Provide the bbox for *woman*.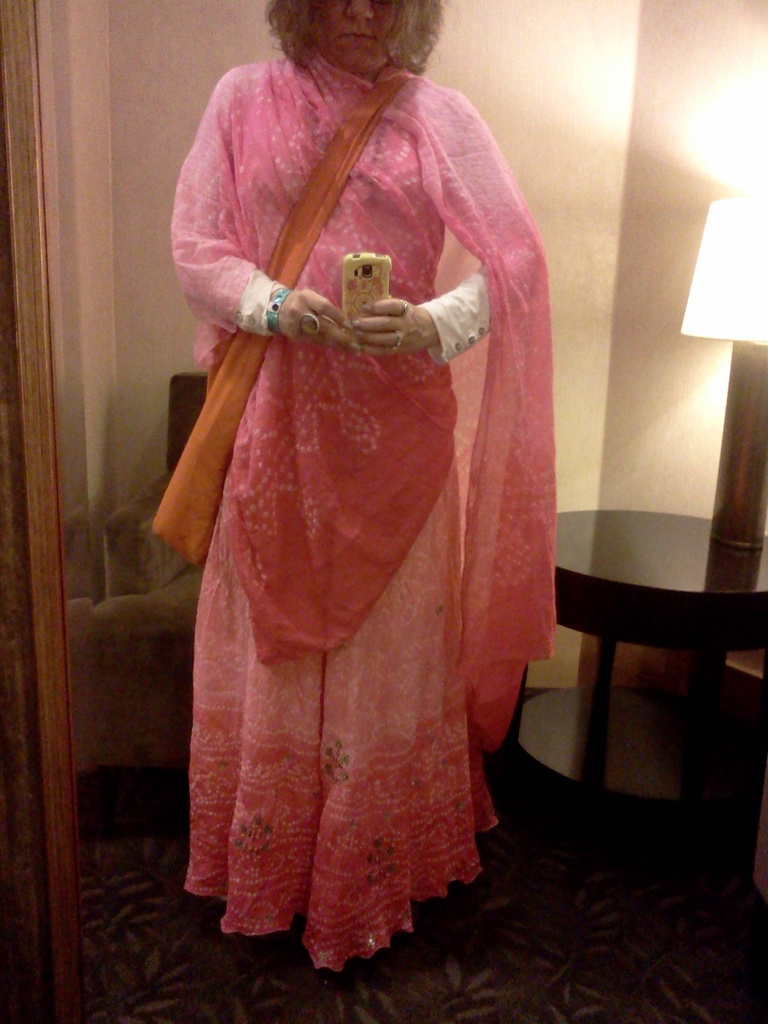
163 10 536 913.
